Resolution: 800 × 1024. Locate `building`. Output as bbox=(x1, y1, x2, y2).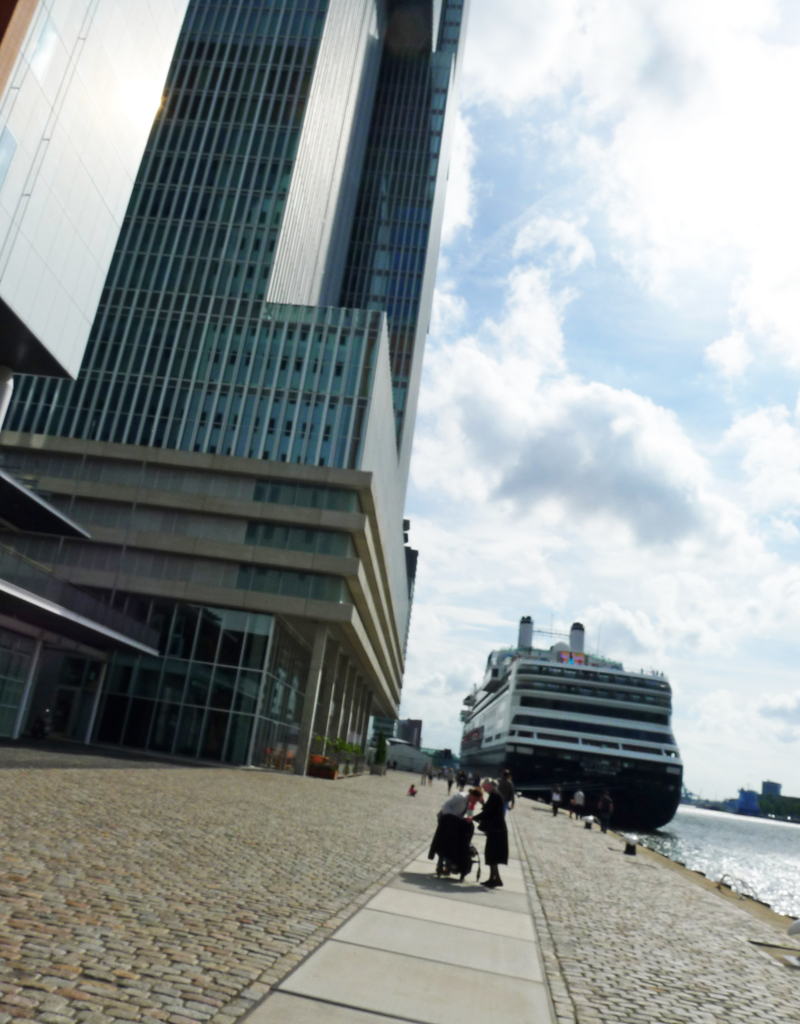
bbox=(0, 0, 469, 767).
